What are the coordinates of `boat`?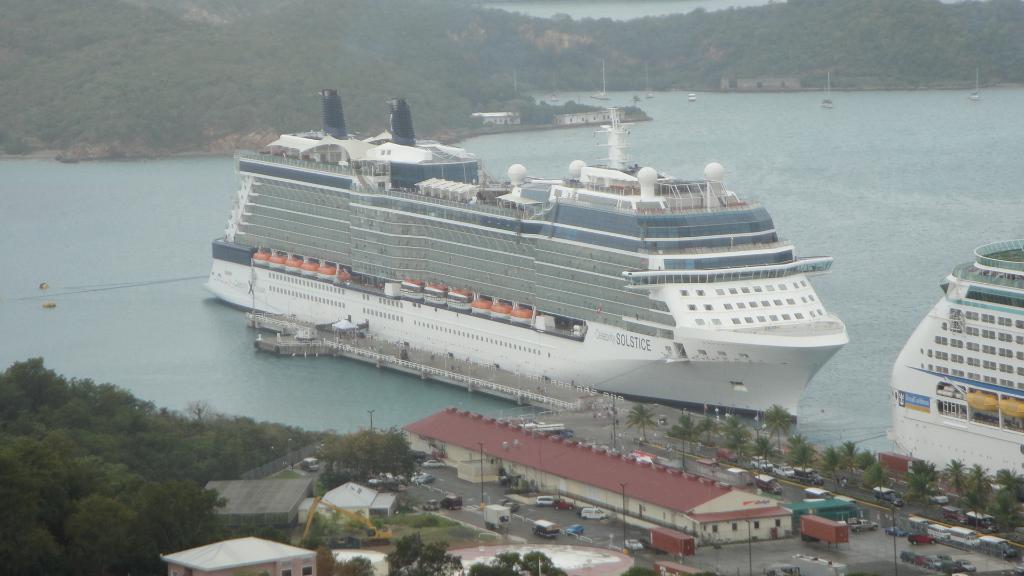
Rect(687, 94, 697, 103).
